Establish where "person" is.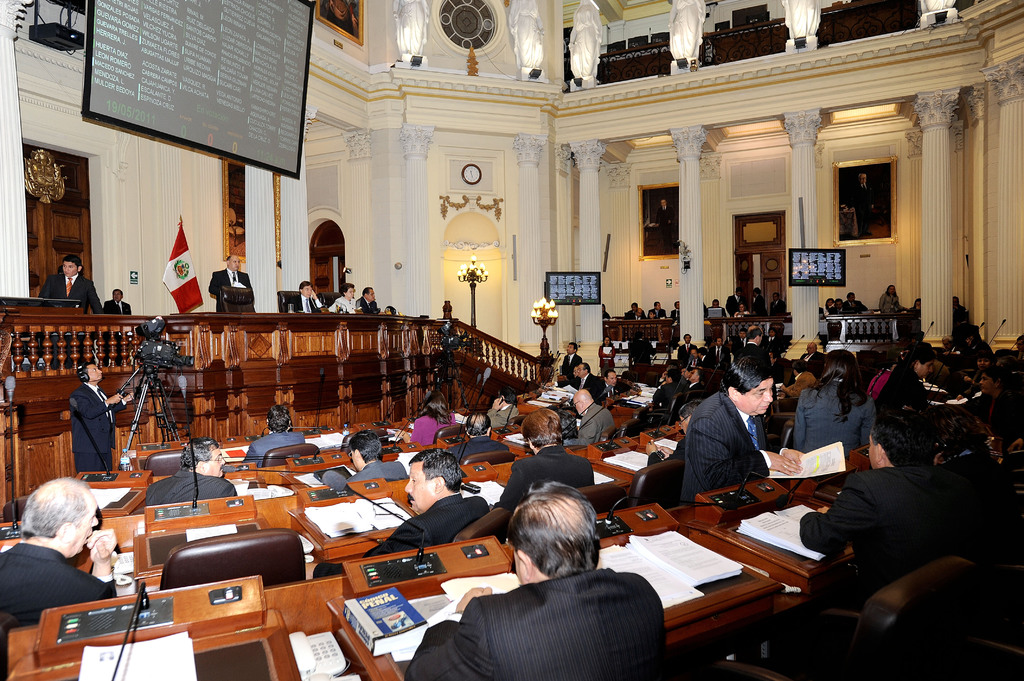
Established at {"x1": 284, "y1": 279, "x2": 326, "y2": 317}.
